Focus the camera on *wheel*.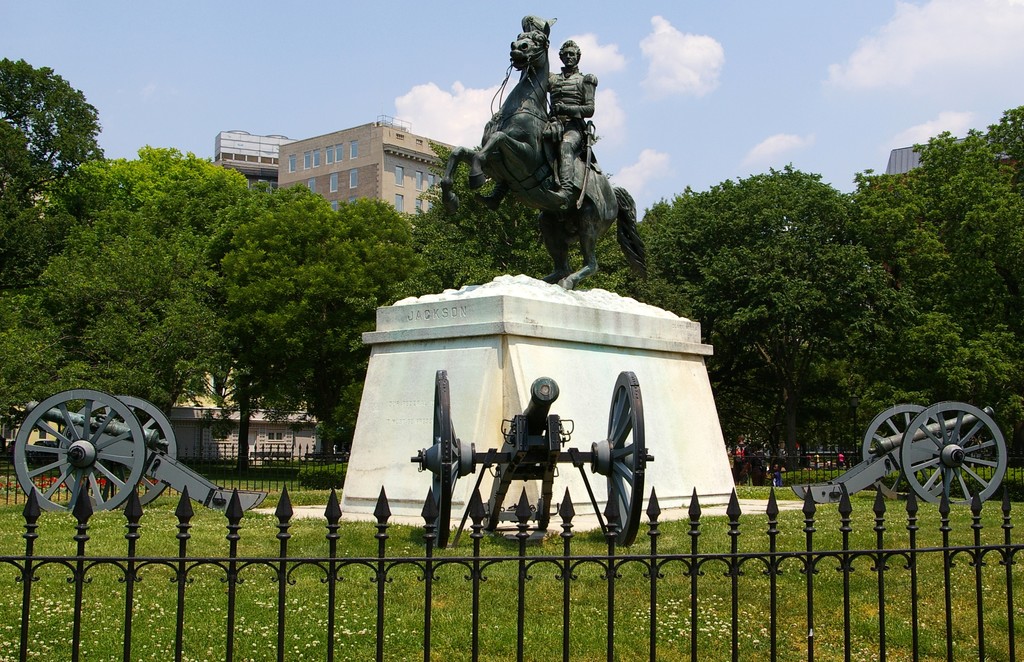
Focus region: 602,375,648,542.
